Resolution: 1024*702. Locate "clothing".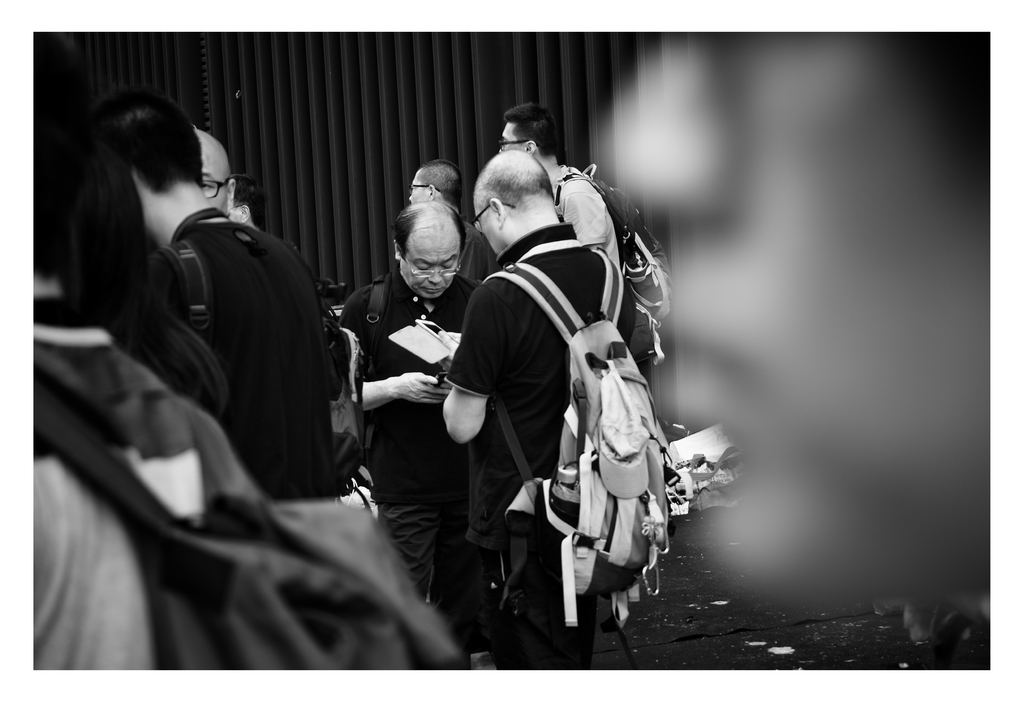
<region>554, 163, 646, 348</region>.
